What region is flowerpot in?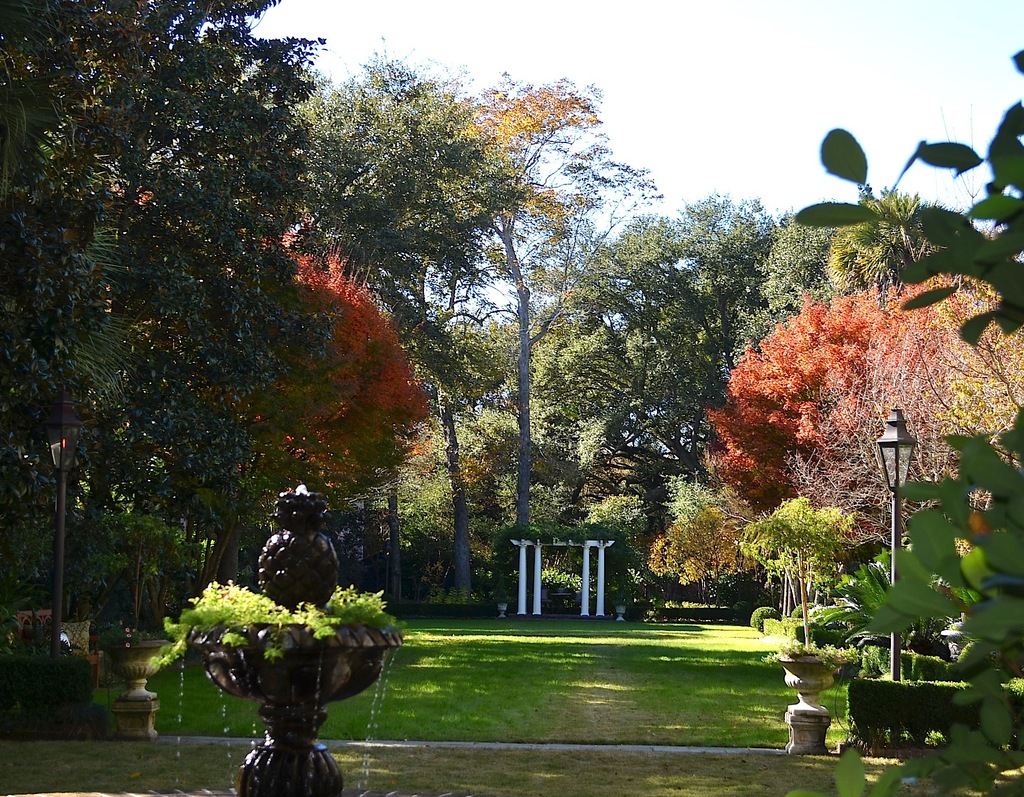
(left=186, top=620, right=403, bottom=796).
